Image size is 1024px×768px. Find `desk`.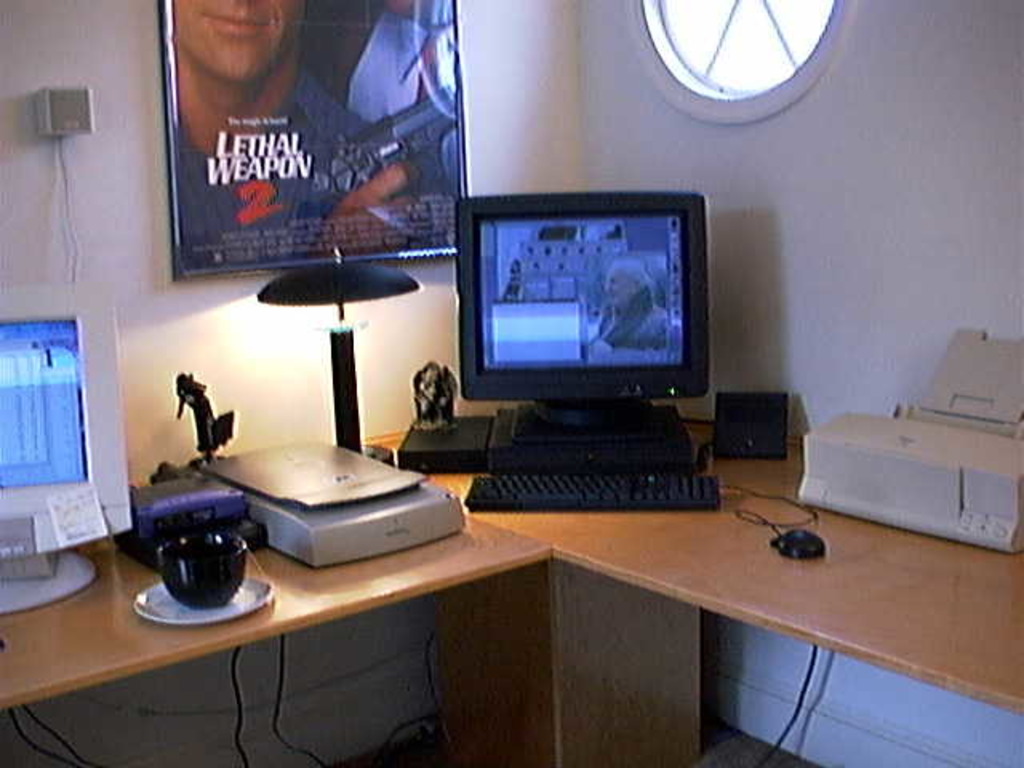
x1=101 y1=349 x2=968 y2=762.
